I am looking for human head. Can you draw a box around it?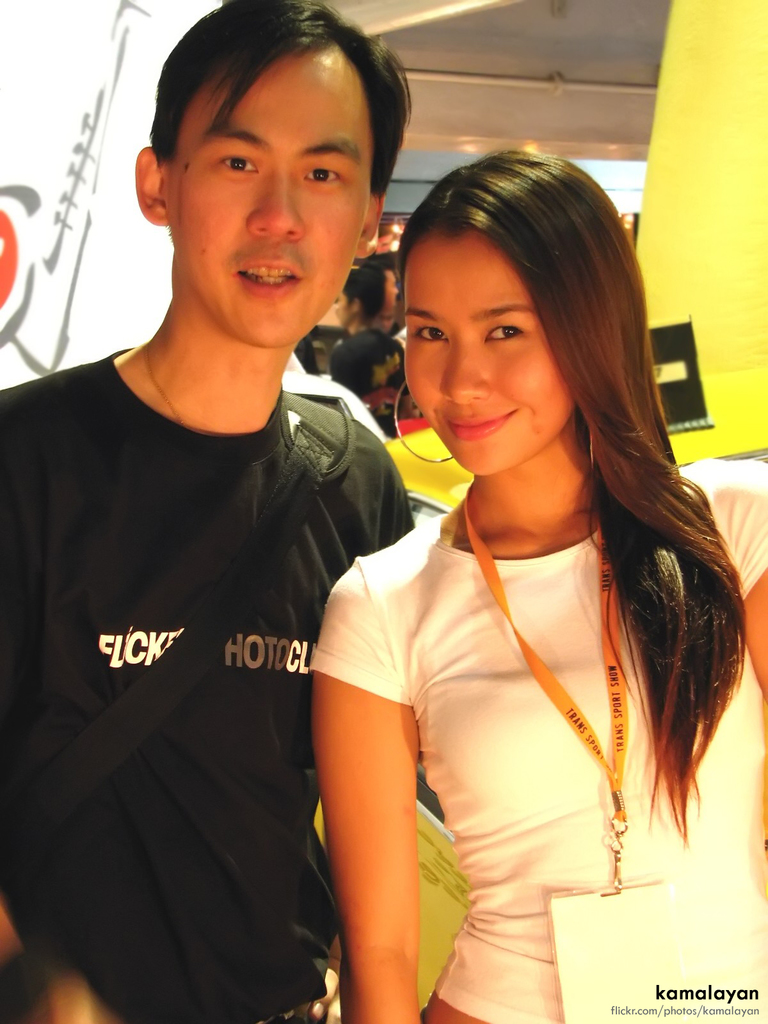
Sure, the bounding box is crop(327, 271, 374, 323).
